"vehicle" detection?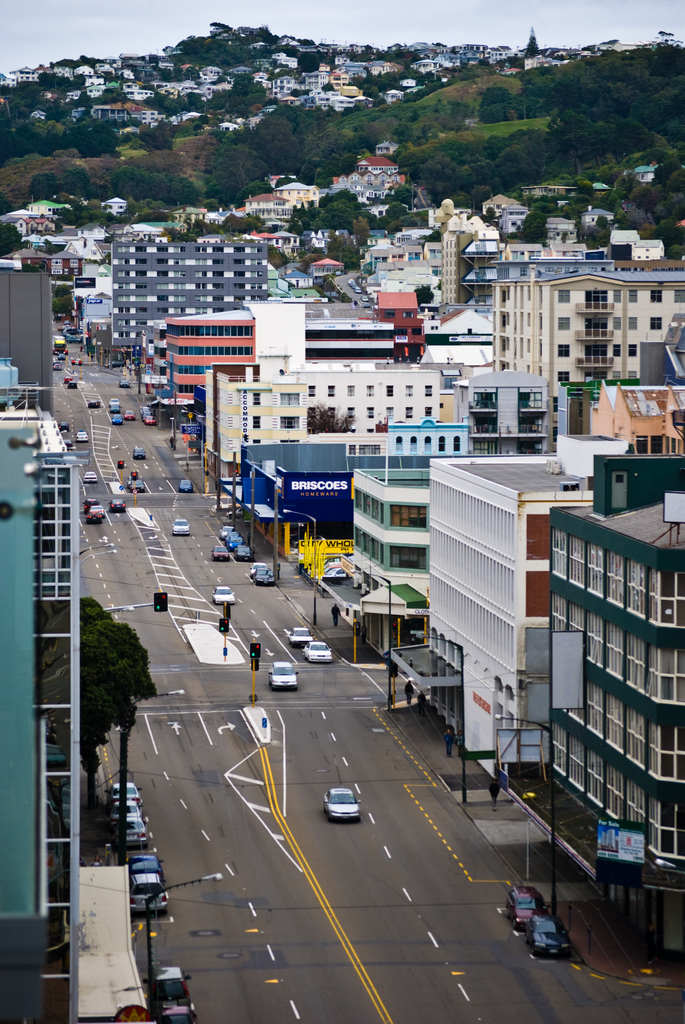
(230, 543, 253, 559)
